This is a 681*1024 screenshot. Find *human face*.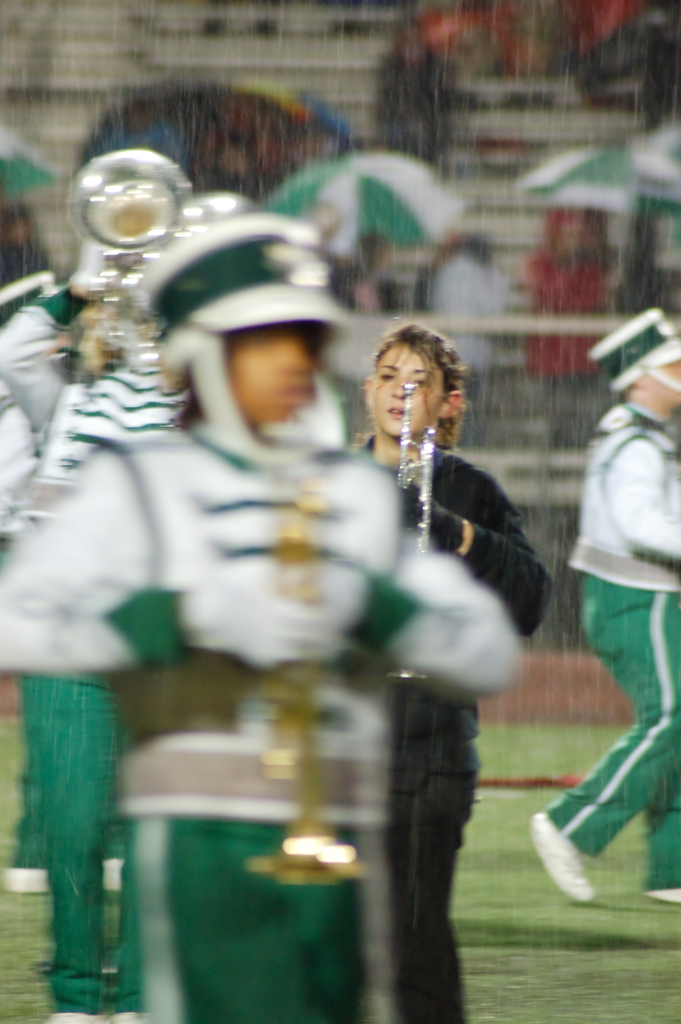
Bounding box: box=[643, 354, 680, 404].
